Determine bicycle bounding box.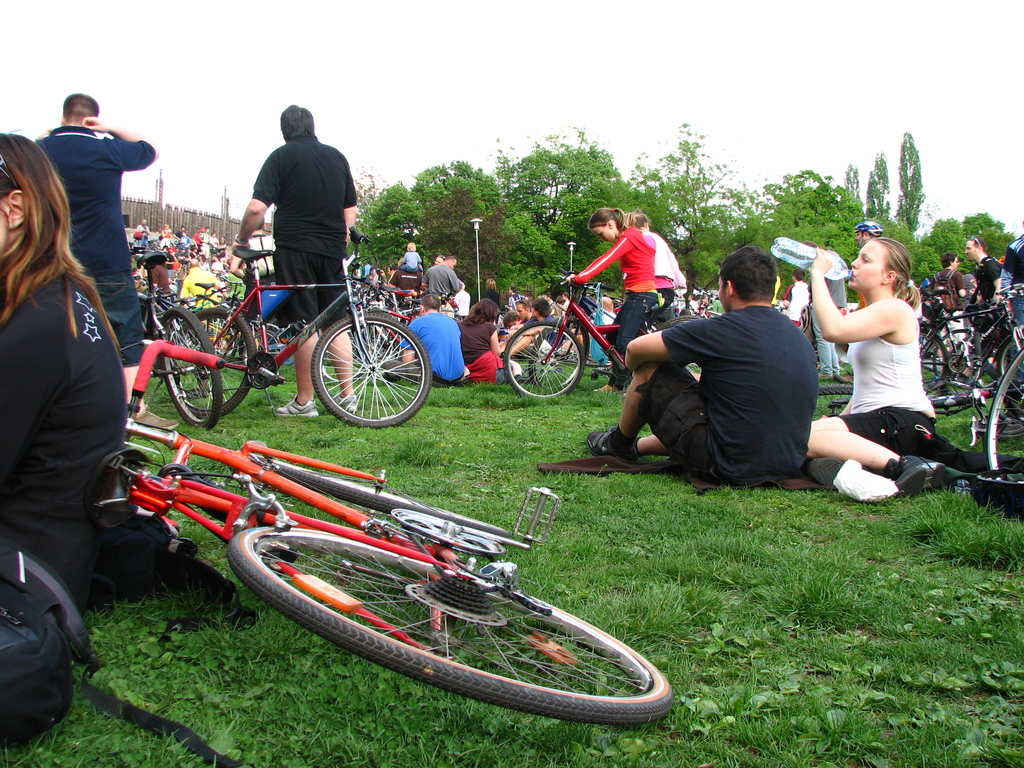
Determined: box=[968, 299, 1023, 524].
